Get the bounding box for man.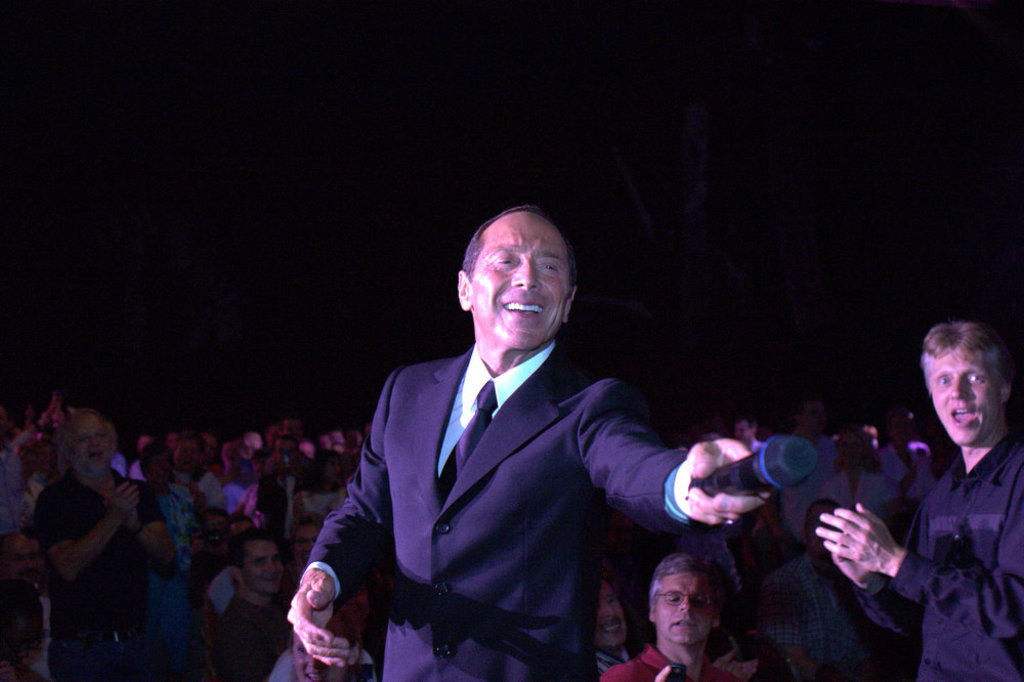
311/210/748/679.
